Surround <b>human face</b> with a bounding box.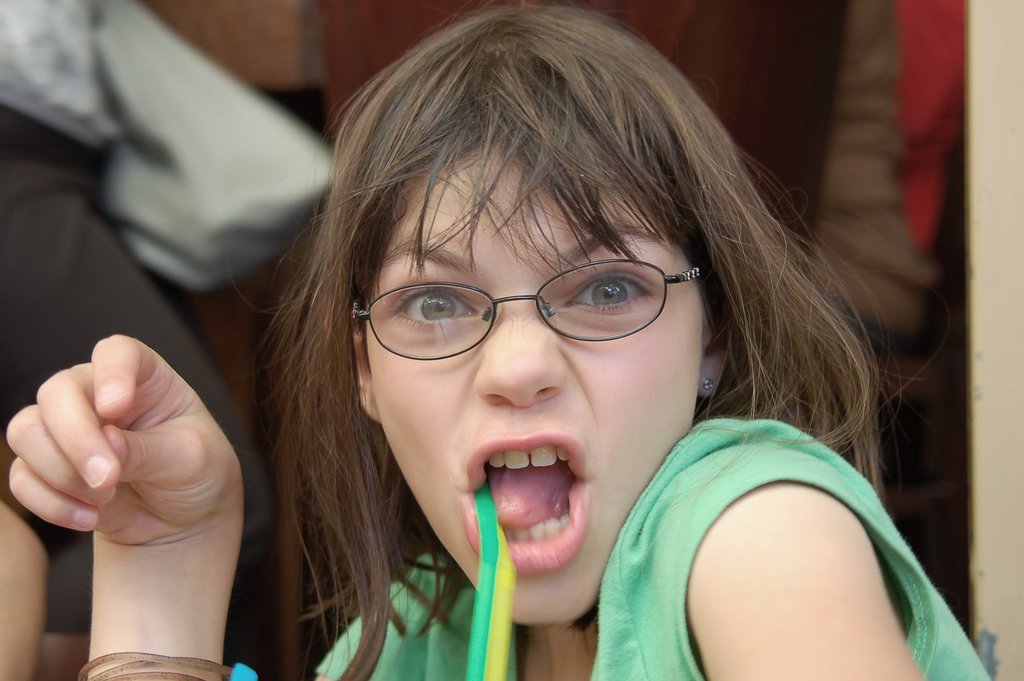
365, 145, 708, 623.
